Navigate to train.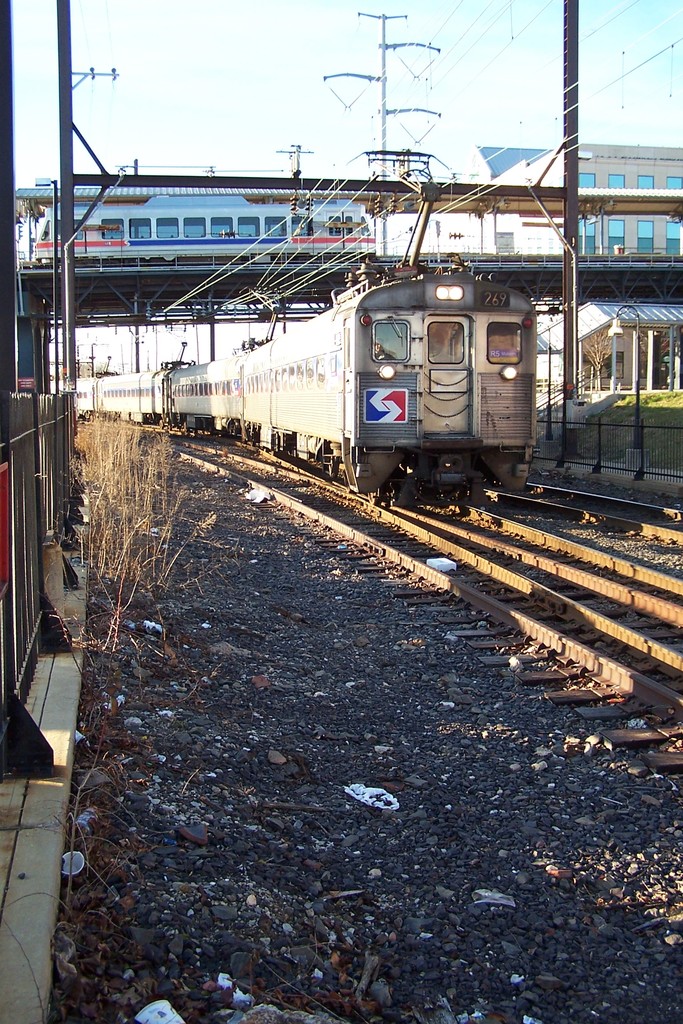
Navigation target: <box>45,143,541,509</box>.
